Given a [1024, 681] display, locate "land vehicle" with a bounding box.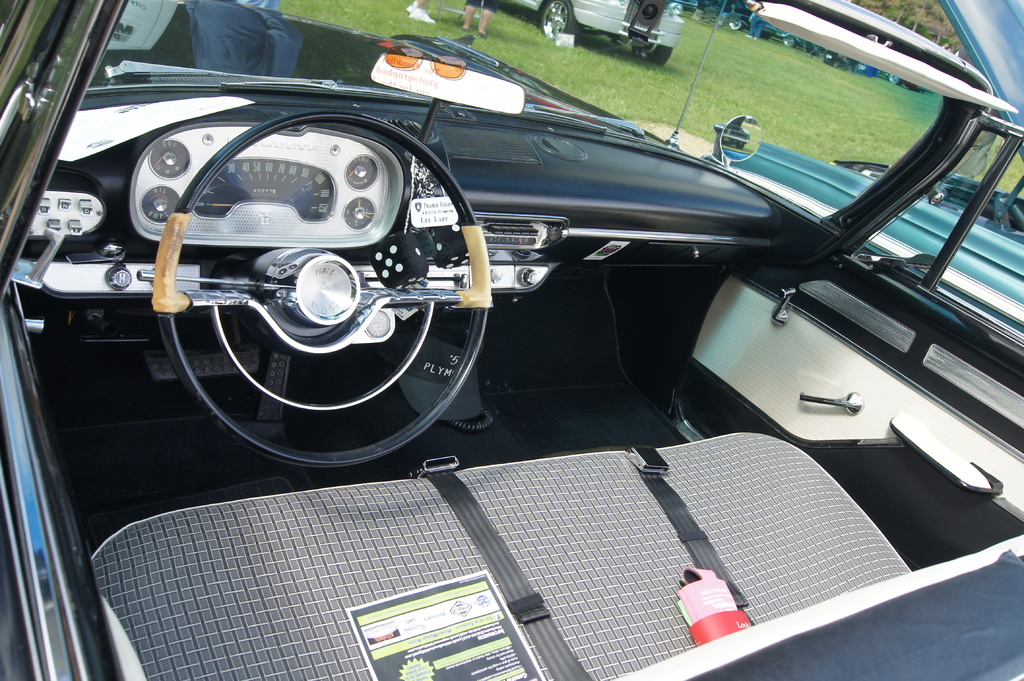
Located: {"left": 46, "top": 3, "right": 1023, "bottom": 665}.
